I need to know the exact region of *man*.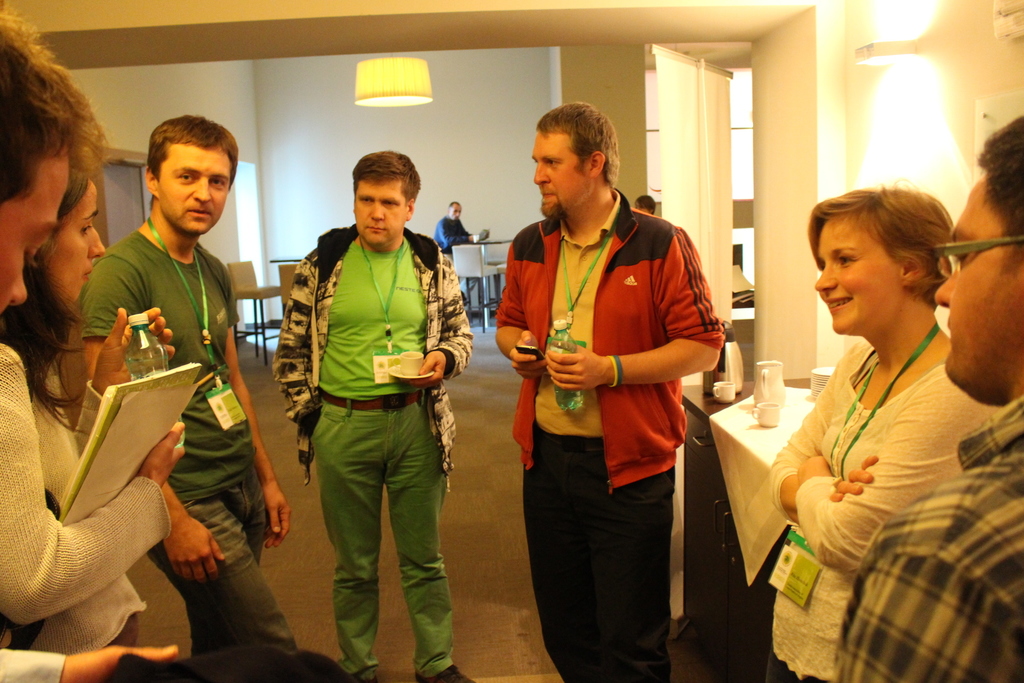
Region: box=[495, 99, 728, 682].
